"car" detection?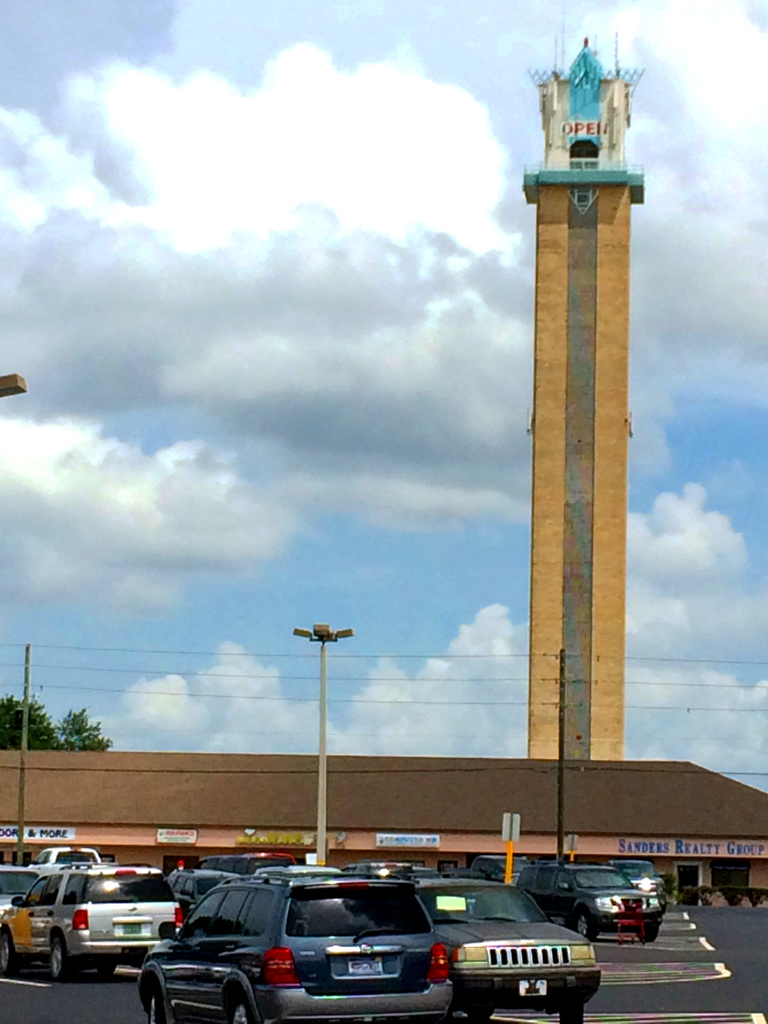
[0, 861, 45, 931]
